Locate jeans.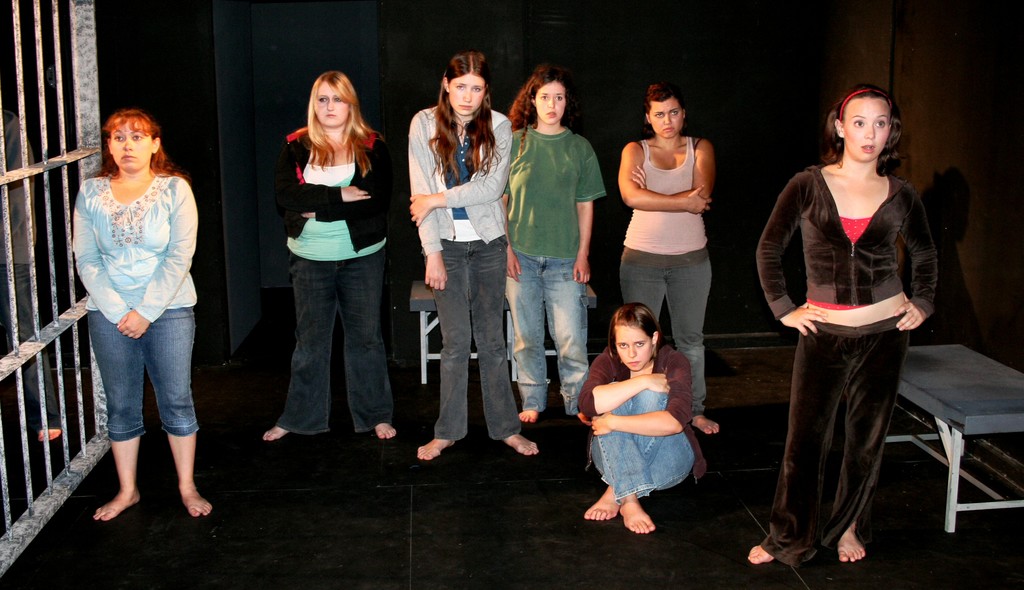
Bounding box: locate(278, 263, 395, 436).
